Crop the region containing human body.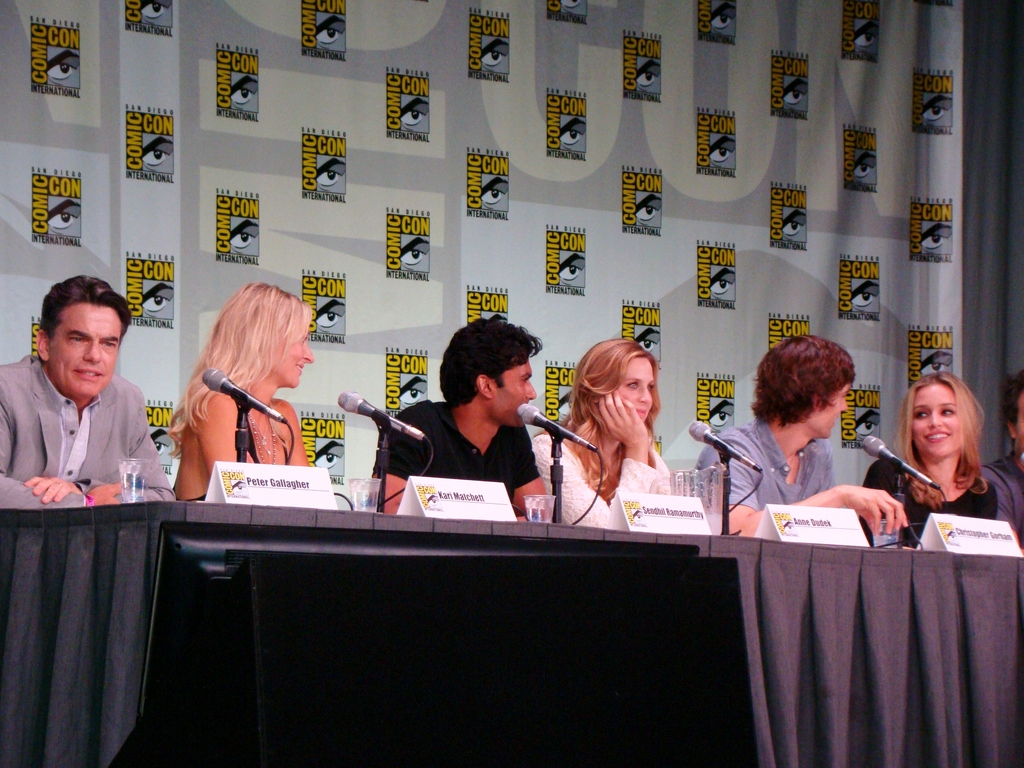
Crop region: bbox=[560, 324, 691, 539].
